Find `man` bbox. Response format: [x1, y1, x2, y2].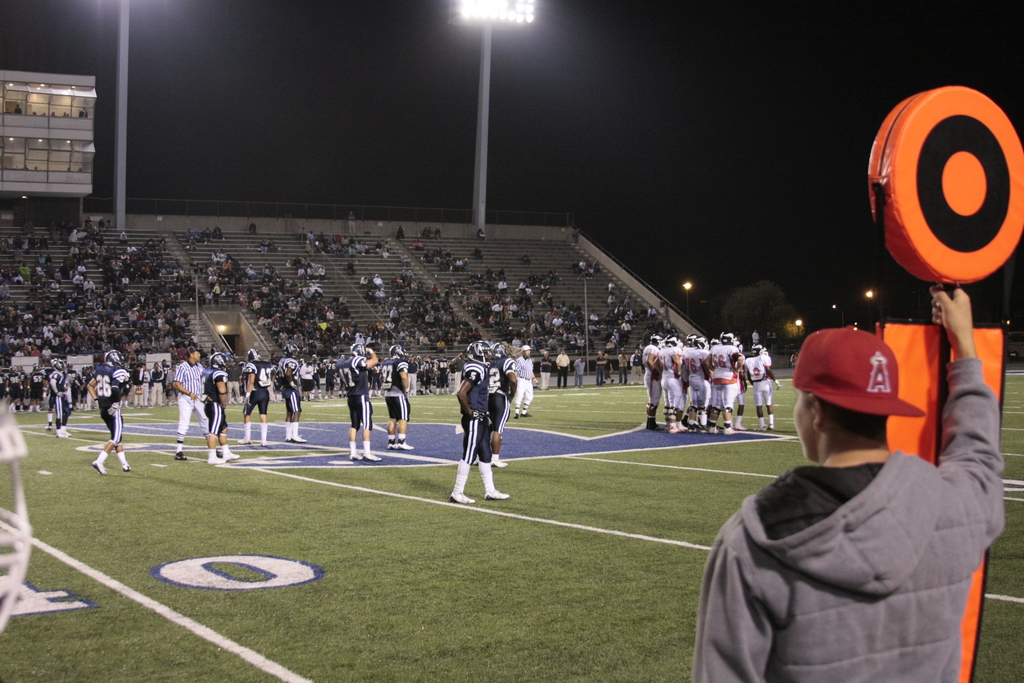
[455, 339, 506, 499].
